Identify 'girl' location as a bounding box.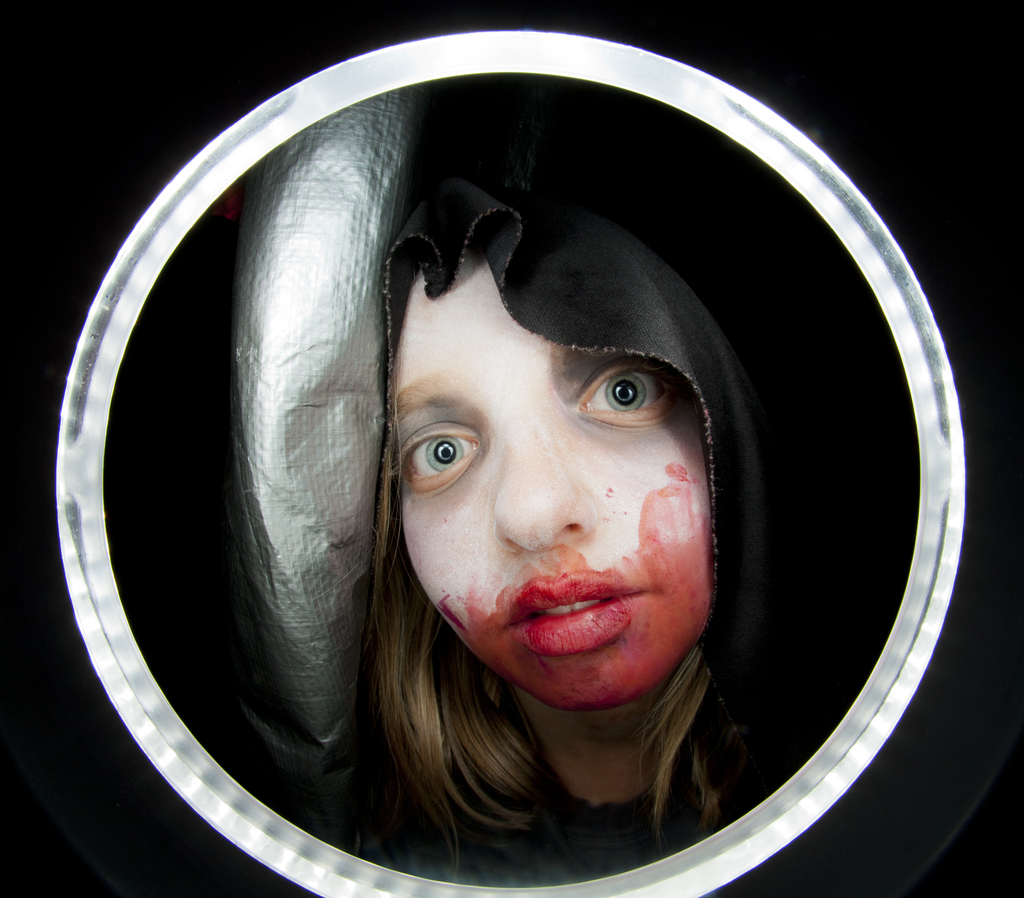
bbox(362, 239, 717, 891).
